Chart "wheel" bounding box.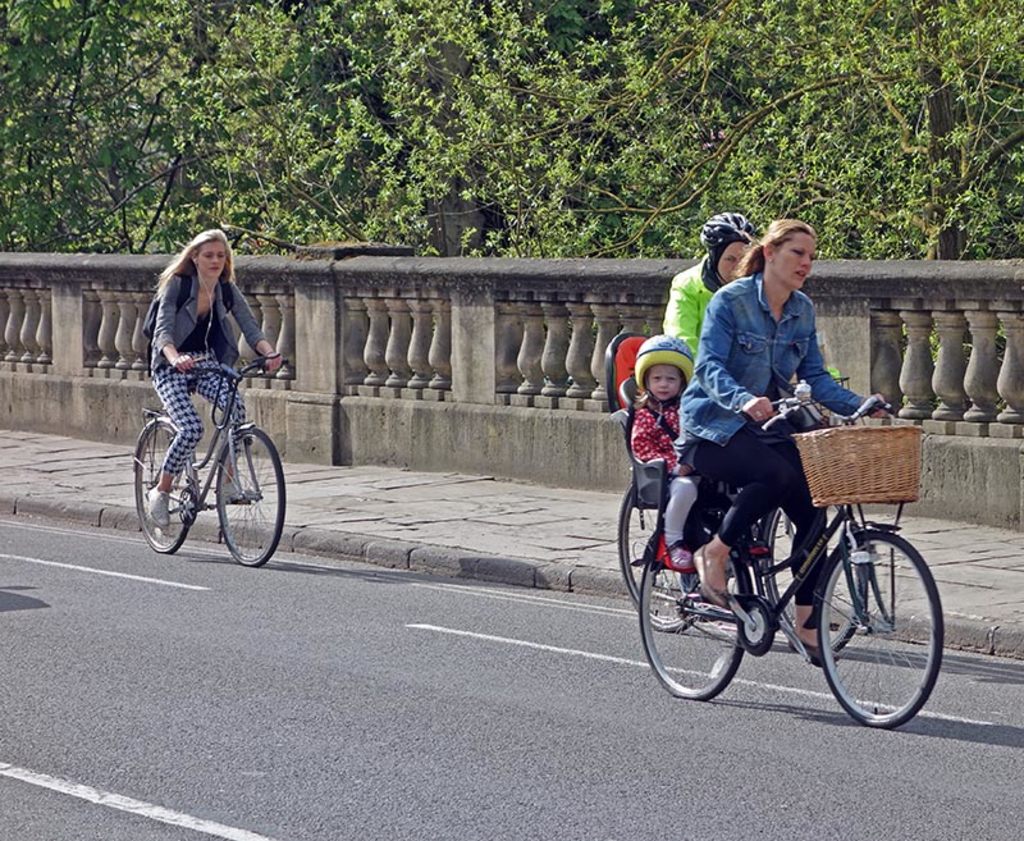
Charted: <box>220,430,288,567</box>.
